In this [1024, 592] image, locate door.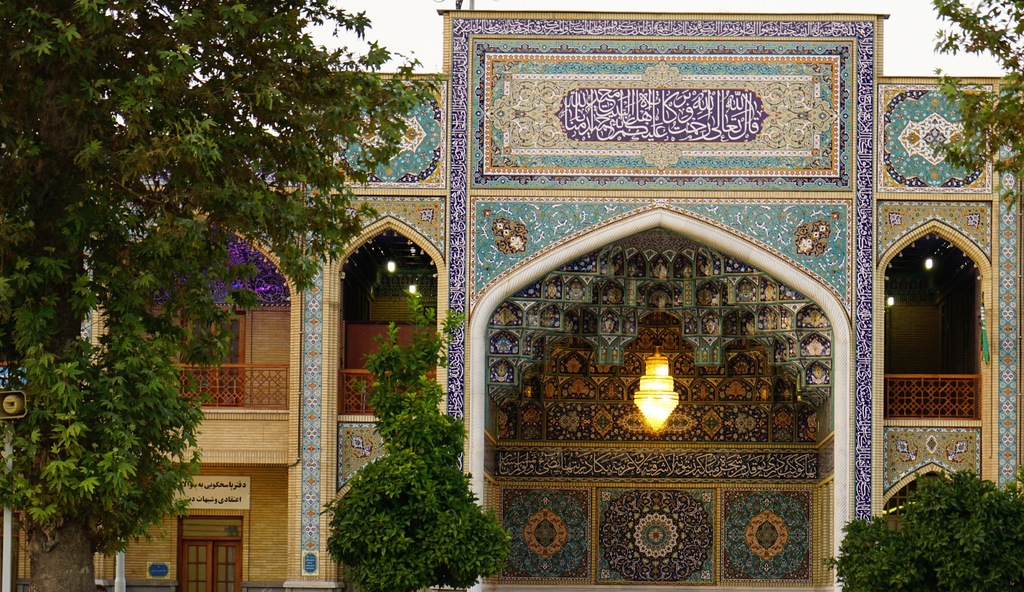
Bounding box: <bbox>180, 541, 241, 591</bbox>.
